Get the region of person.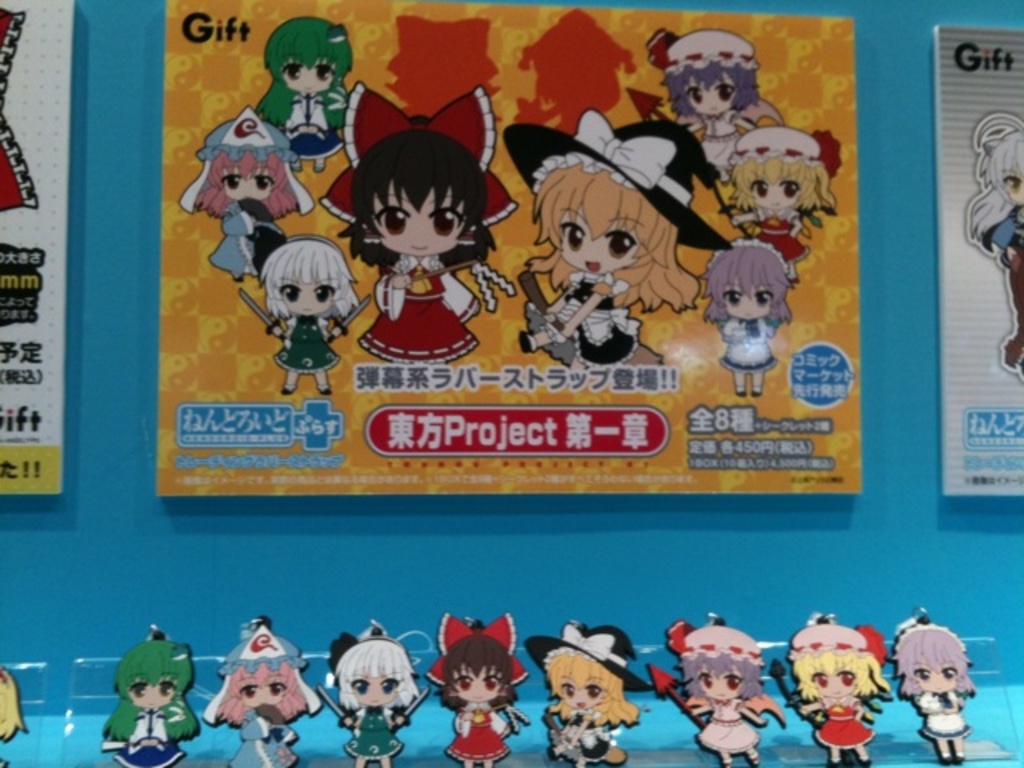
locate(782, 613, 894, 766).
